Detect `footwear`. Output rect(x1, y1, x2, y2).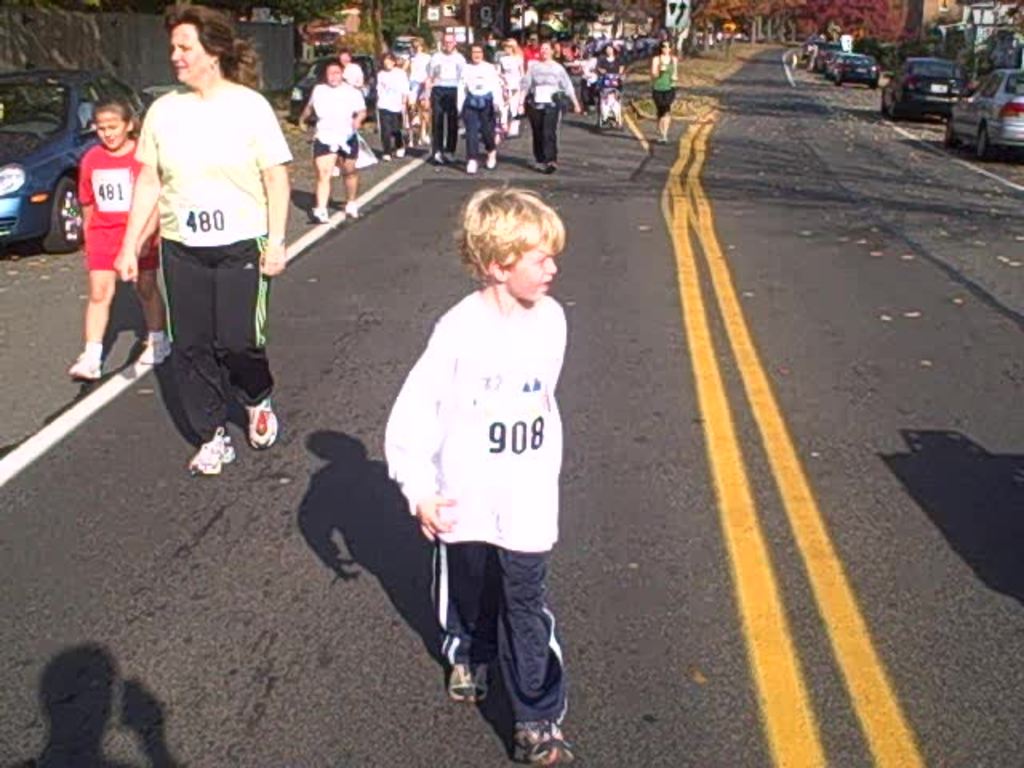
rect(435, 144, 438, 170).
